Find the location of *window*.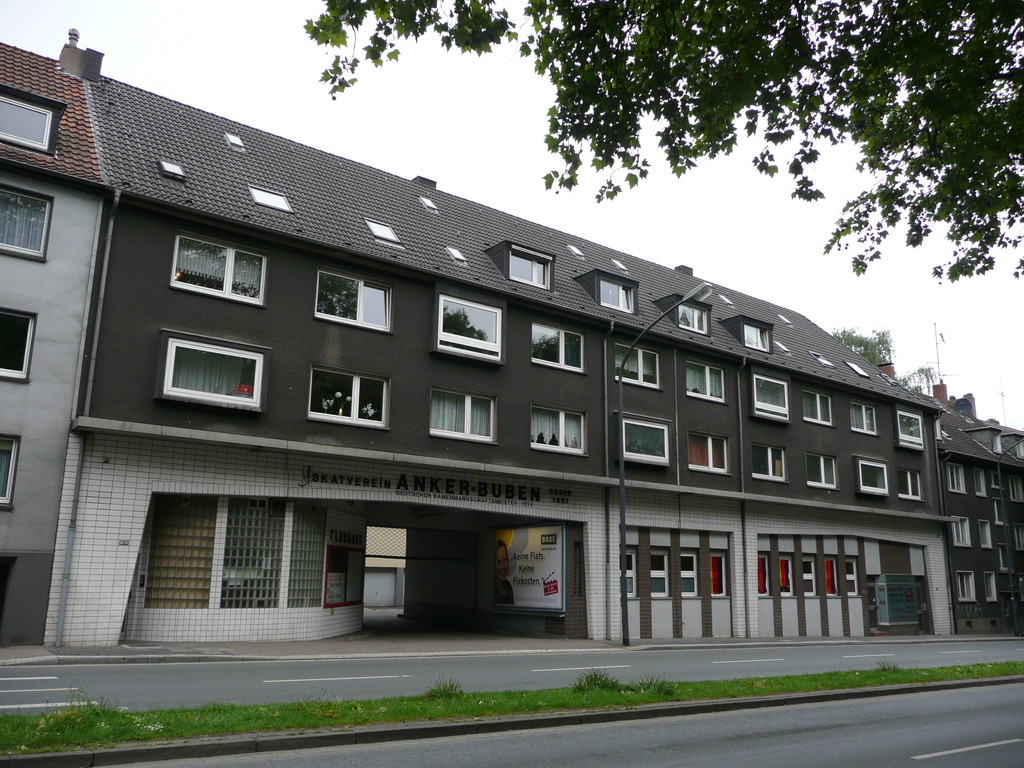
Location: region(953, 515, 969, 545).
